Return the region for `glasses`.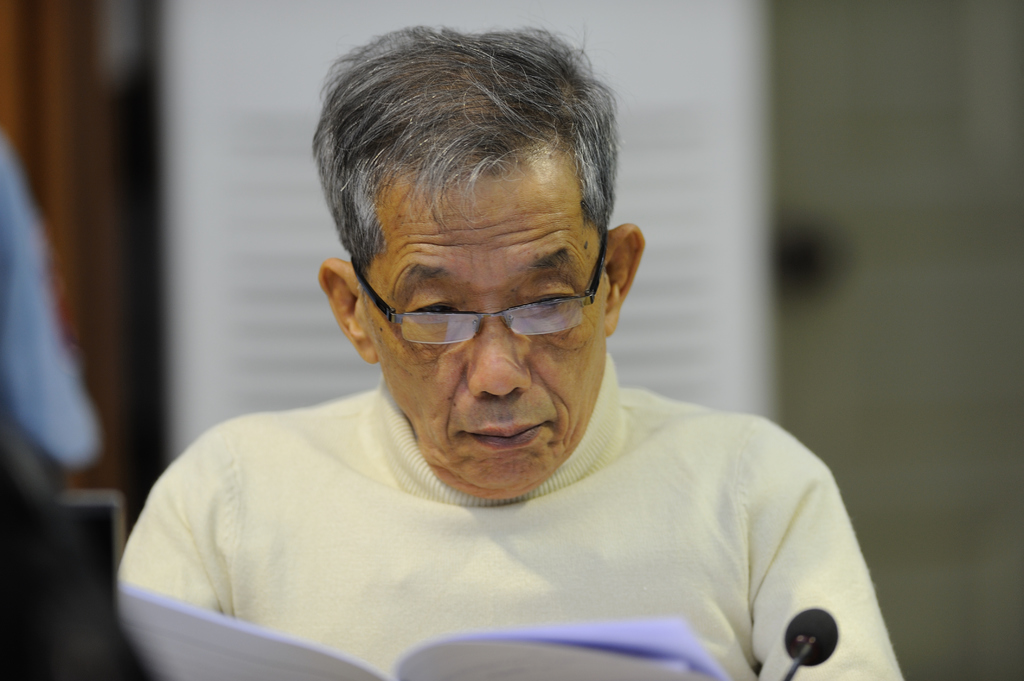
348,213,613,344.
